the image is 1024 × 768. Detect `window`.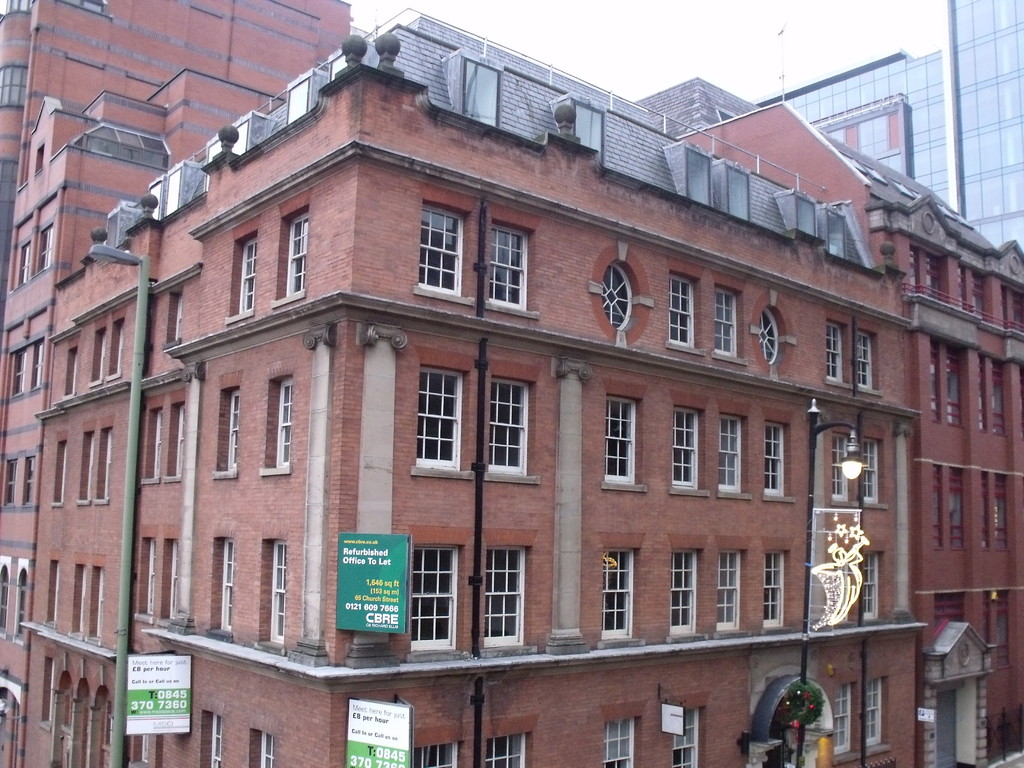
Detection: pyautogui.locateOnScreen(587, 699, 653, 767).
